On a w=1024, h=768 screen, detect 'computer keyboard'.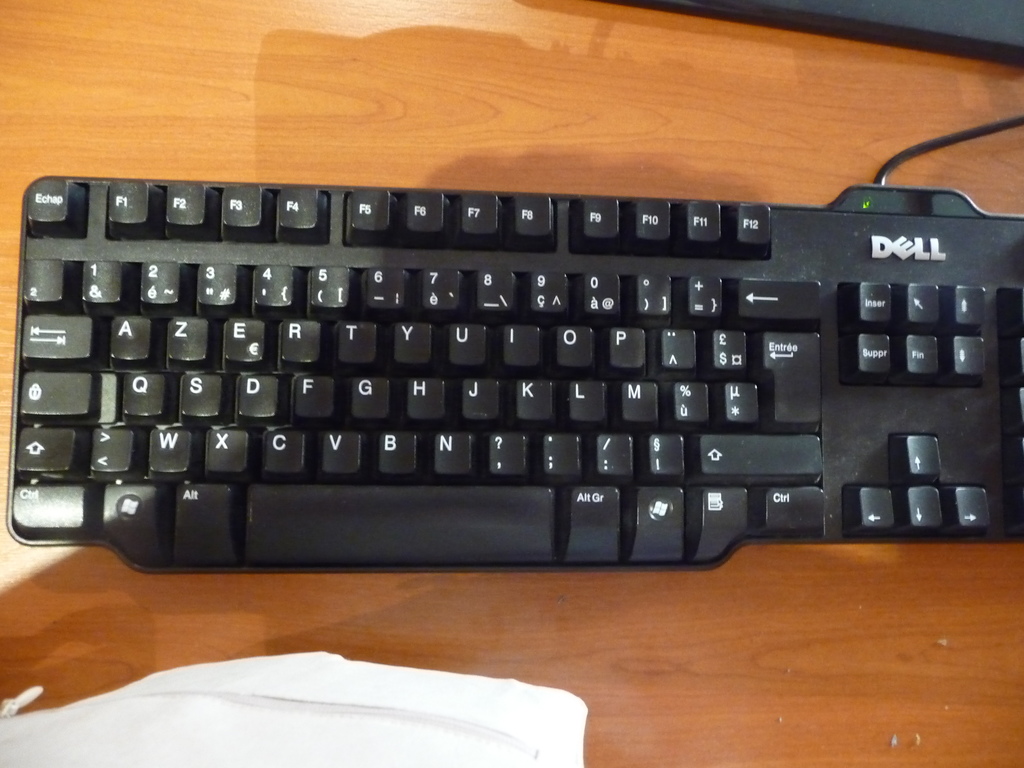
<bbox>3, 176, 1023, 574</bbox>.
